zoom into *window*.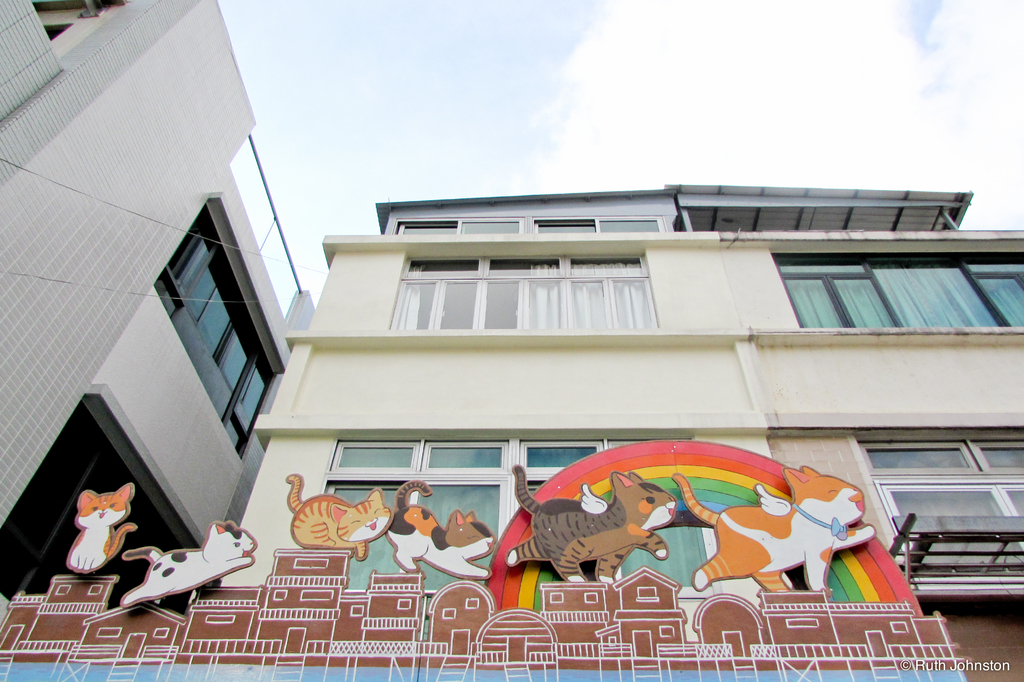
Zoom target: locate(388, 254, 660, 330).
